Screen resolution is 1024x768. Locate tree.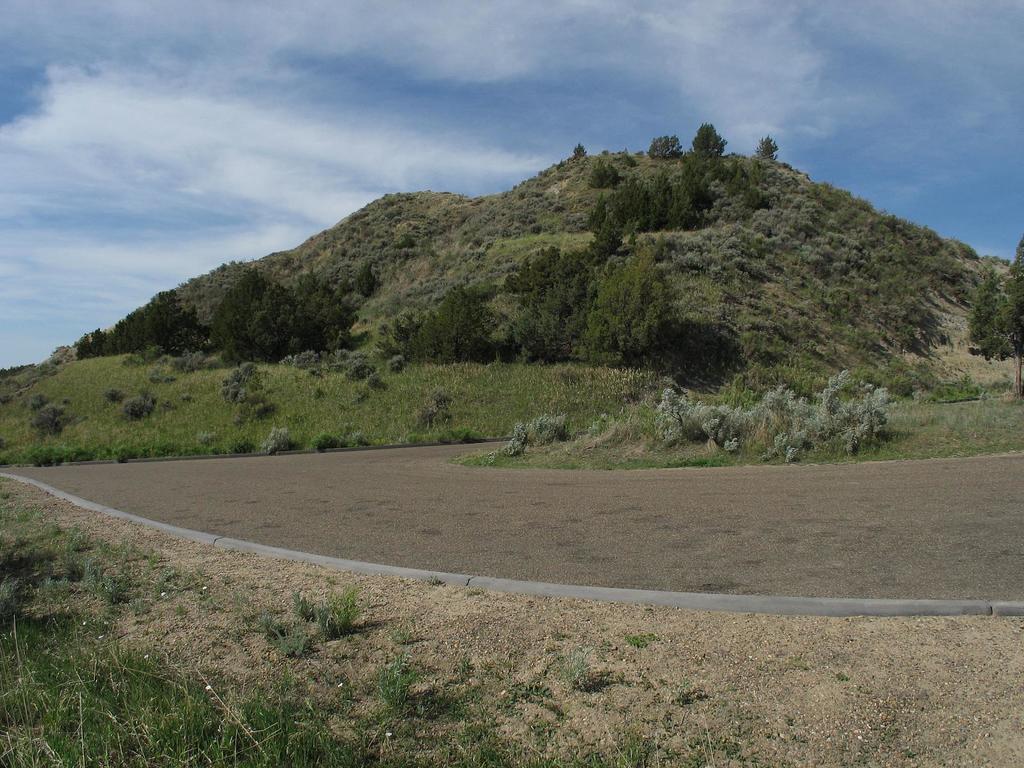
[646,135,686,161].
